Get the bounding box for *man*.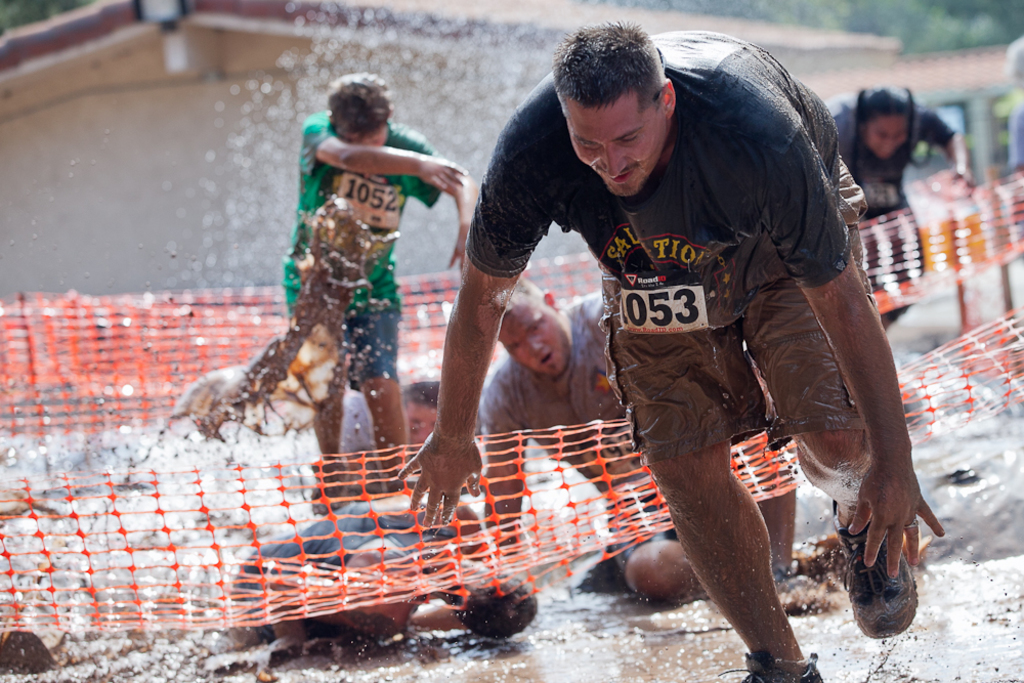
[283, 74, 474, 488].
